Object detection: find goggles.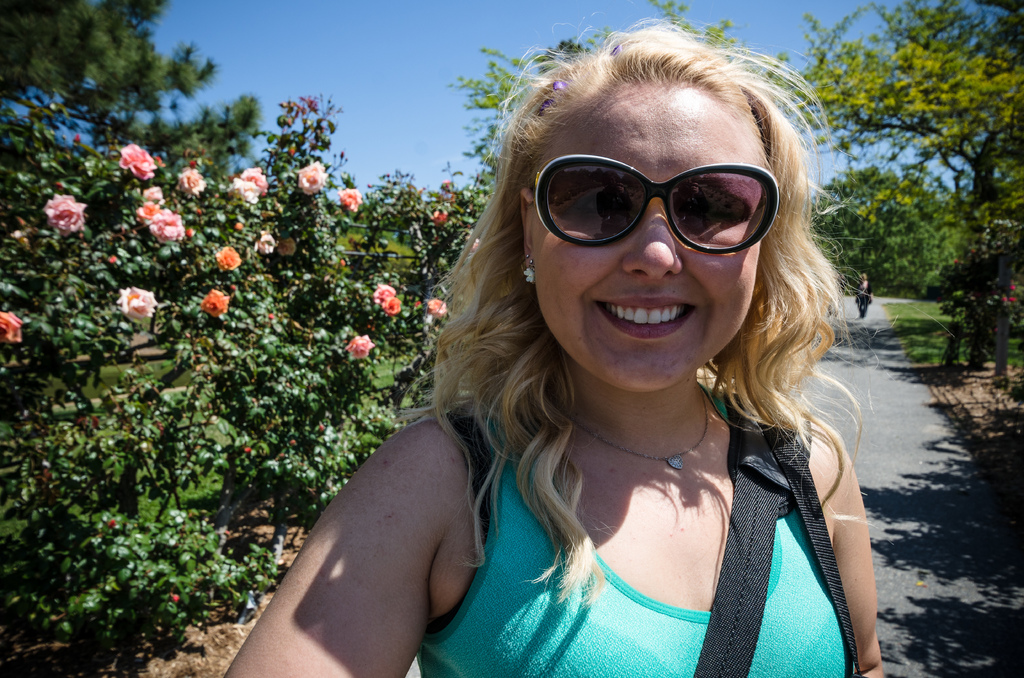
(x1=533, y1=144, x2=785, y2=259).
